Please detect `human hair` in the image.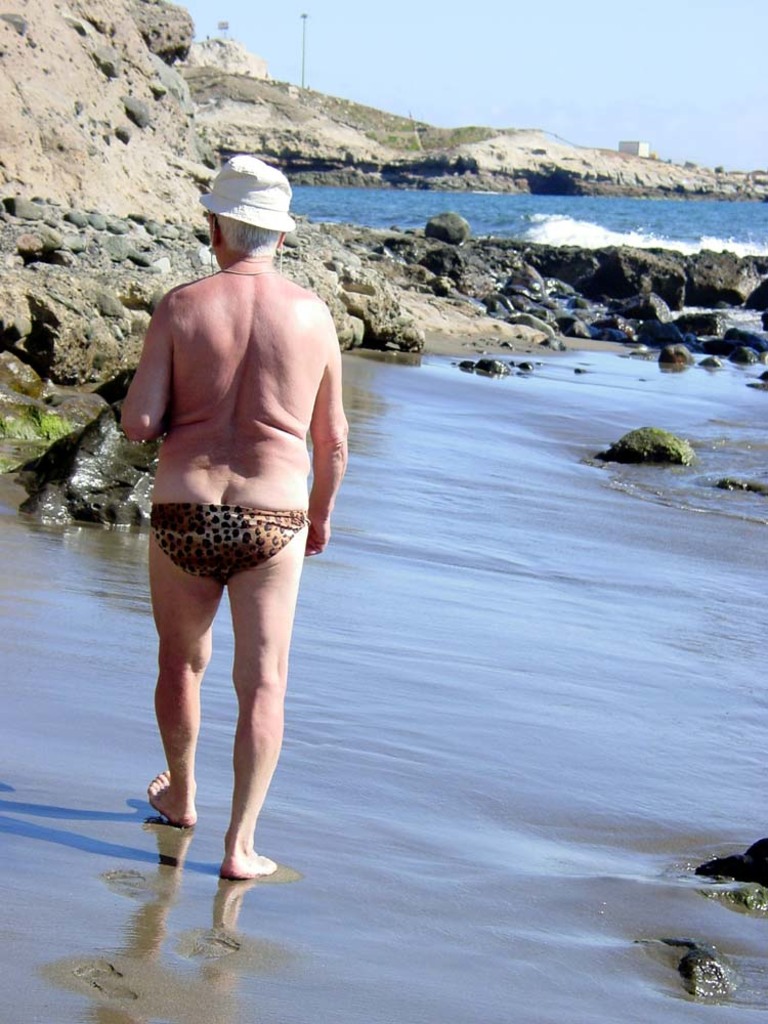
(219, 215, 283, 254).
